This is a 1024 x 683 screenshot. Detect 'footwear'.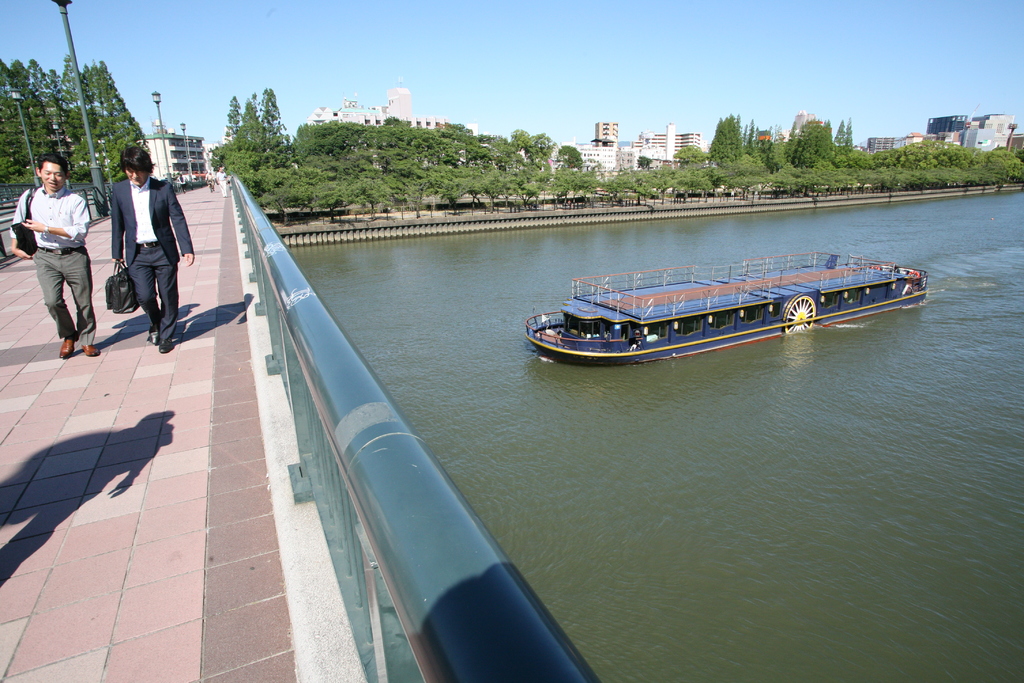
(58, 329, 78, 357).
